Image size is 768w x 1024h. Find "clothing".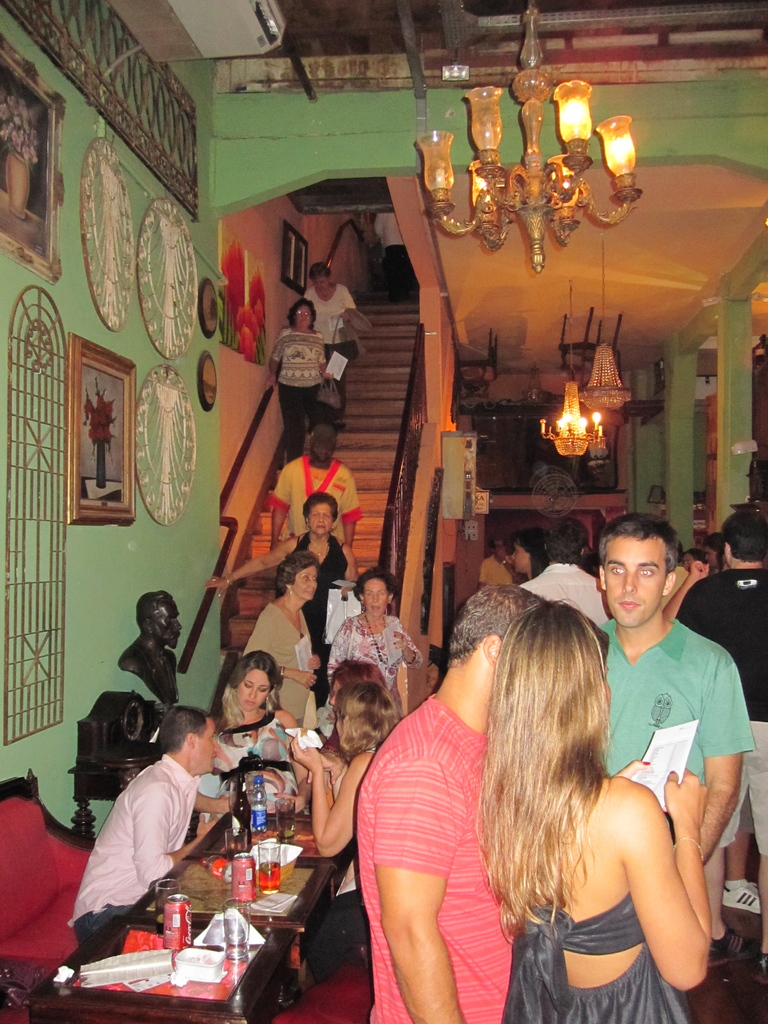
select_region(509, 890, 700, 1023).
